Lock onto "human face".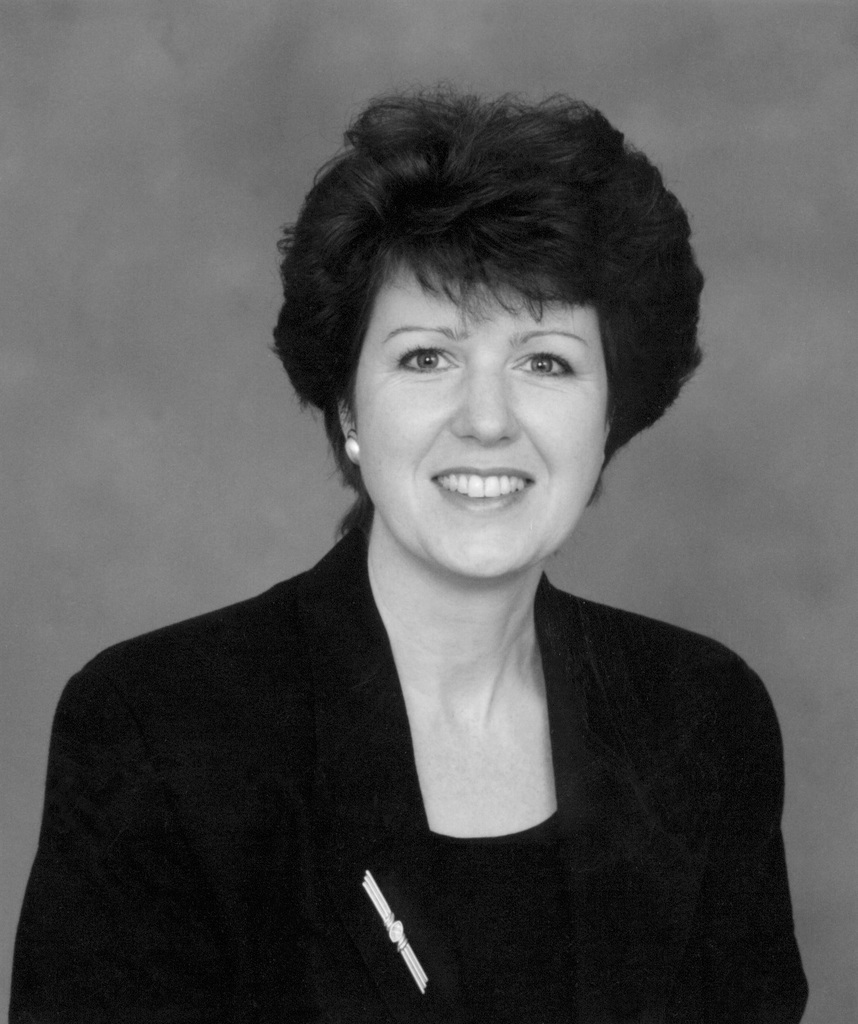
Locked: 344,259,608,567.
